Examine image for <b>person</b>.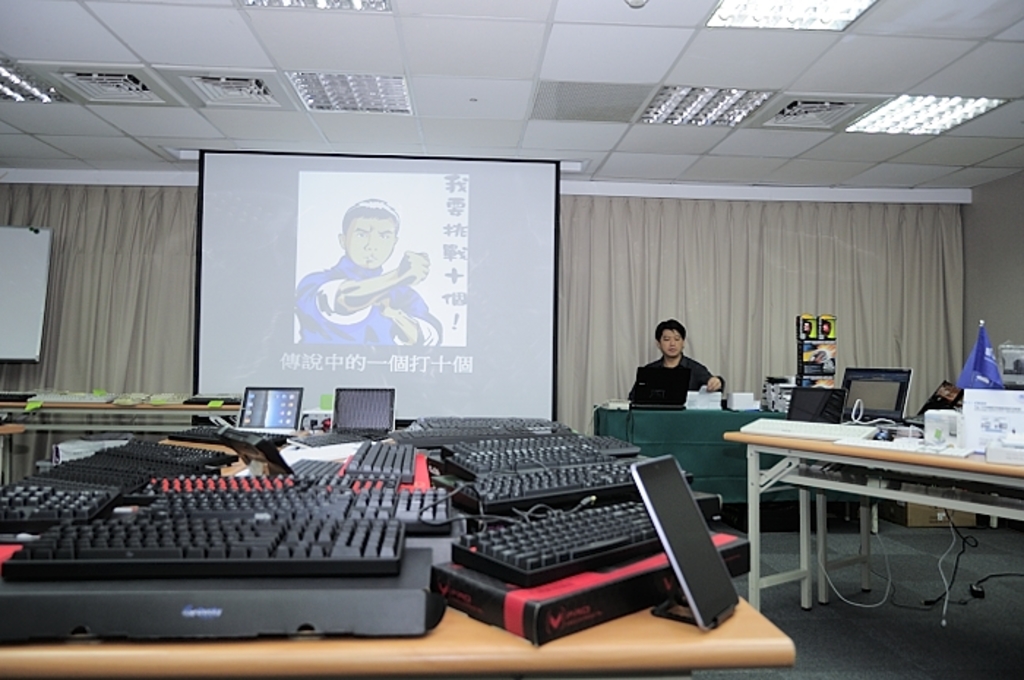
Examination result: [629, 320, 724, 399].
